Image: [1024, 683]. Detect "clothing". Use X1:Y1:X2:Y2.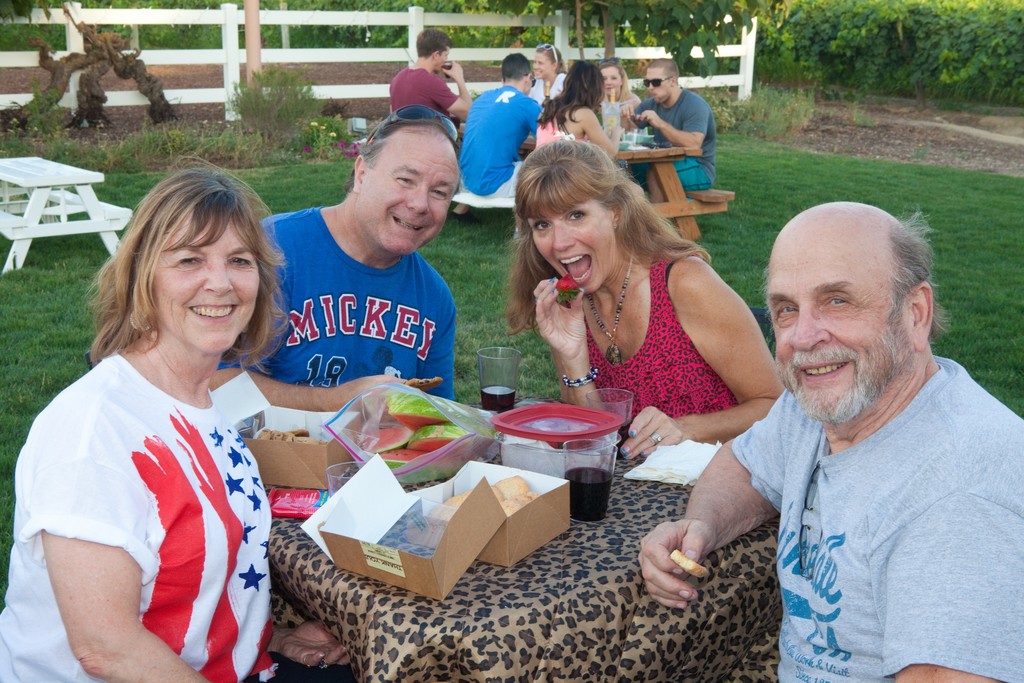
536:71:568:114.
